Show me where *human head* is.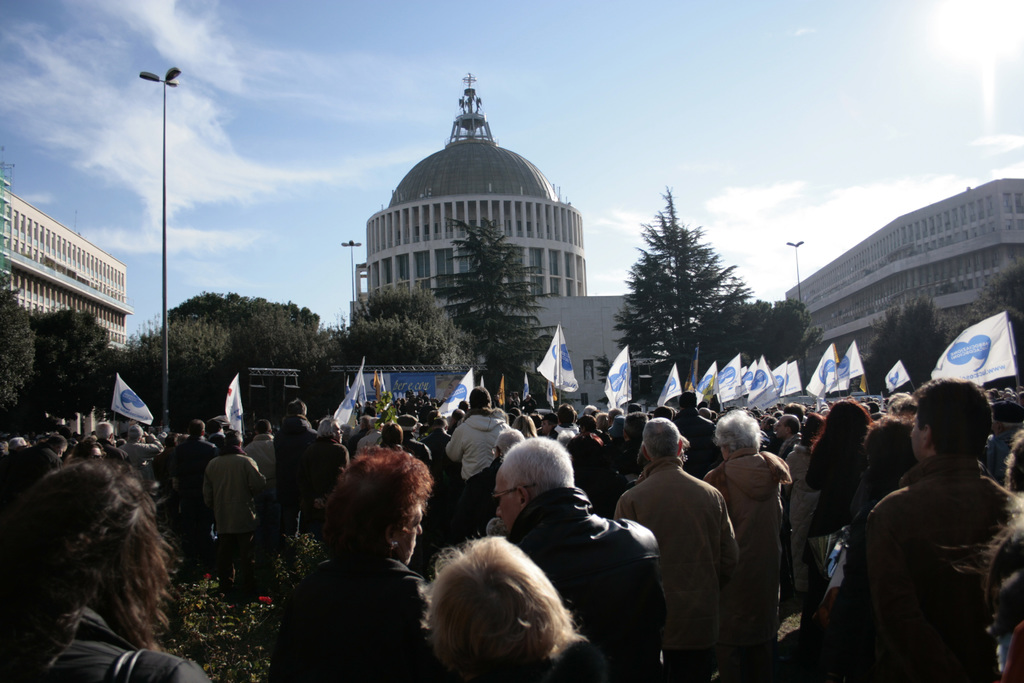
*human head* is at bbox(429, 538, 568, 682).
